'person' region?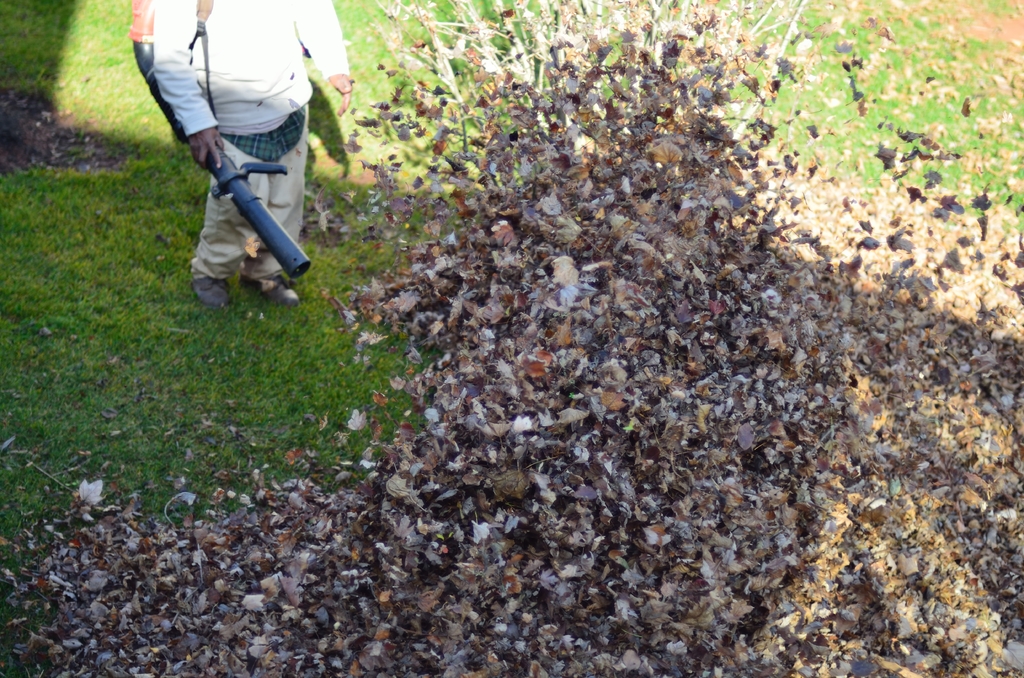
(150, 24, 308, 314)
